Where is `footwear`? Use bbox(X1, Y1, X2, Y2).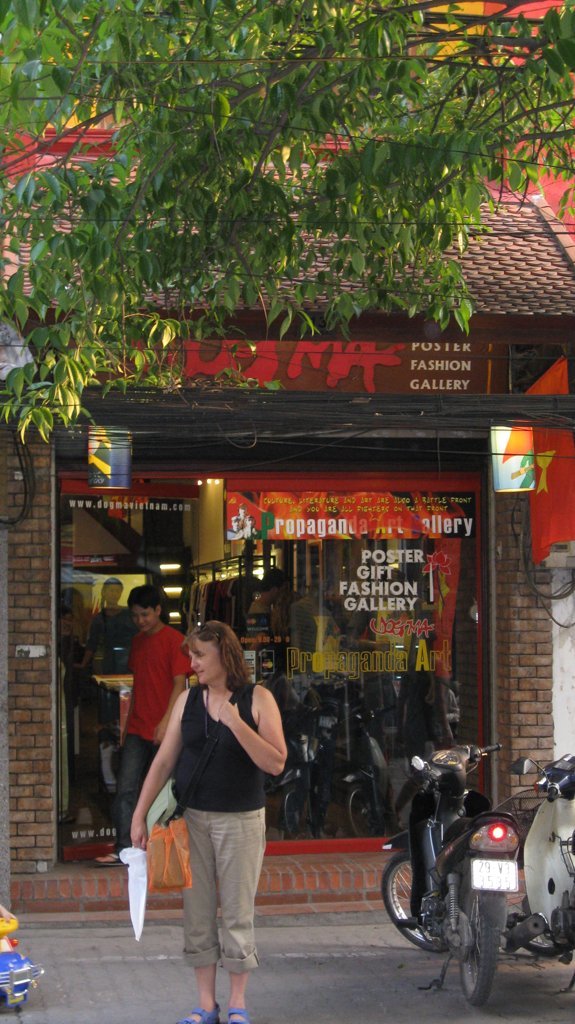
bbox(91, 842, 140, 870).
